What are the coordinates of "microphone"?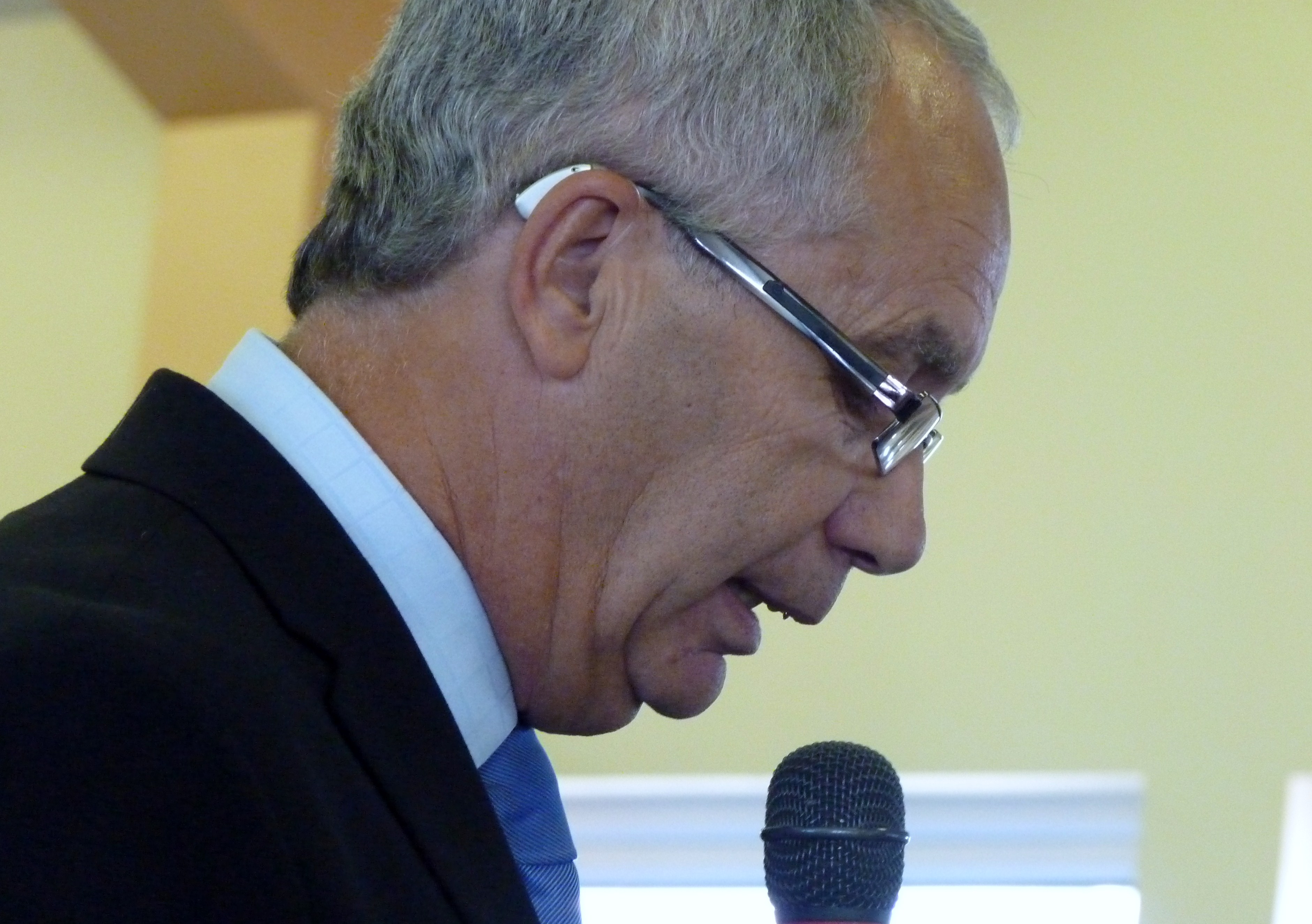
select_region(259, 259, 320, 322).
